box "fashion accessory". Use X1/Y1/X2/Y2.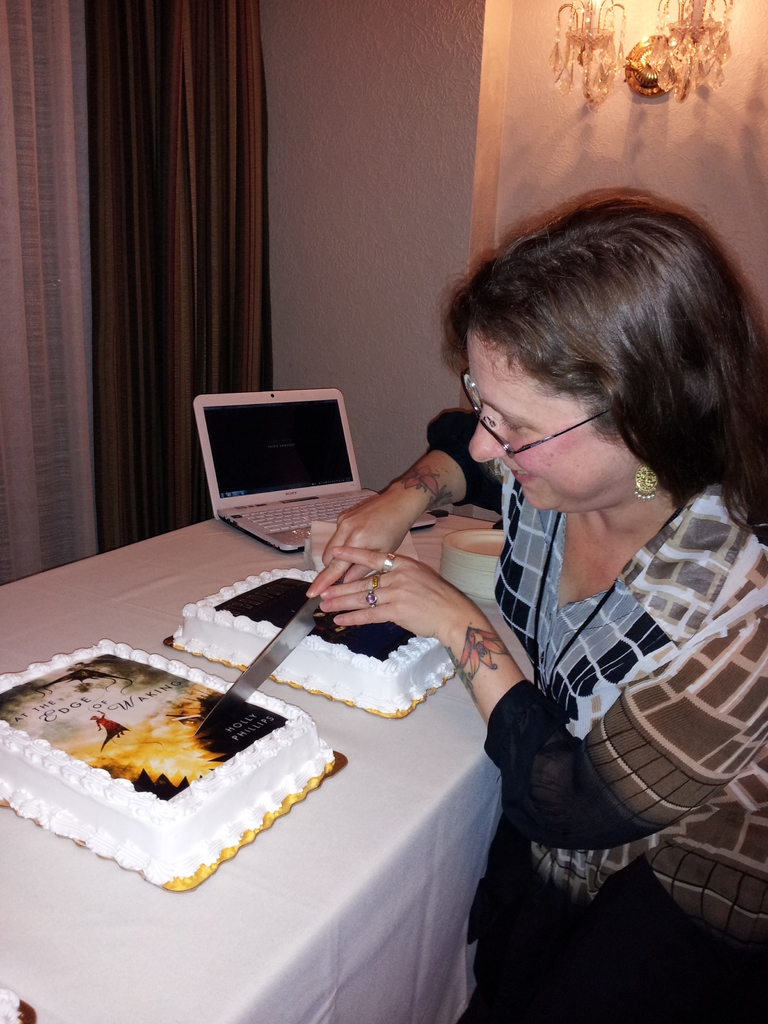
383/552/399/574.
